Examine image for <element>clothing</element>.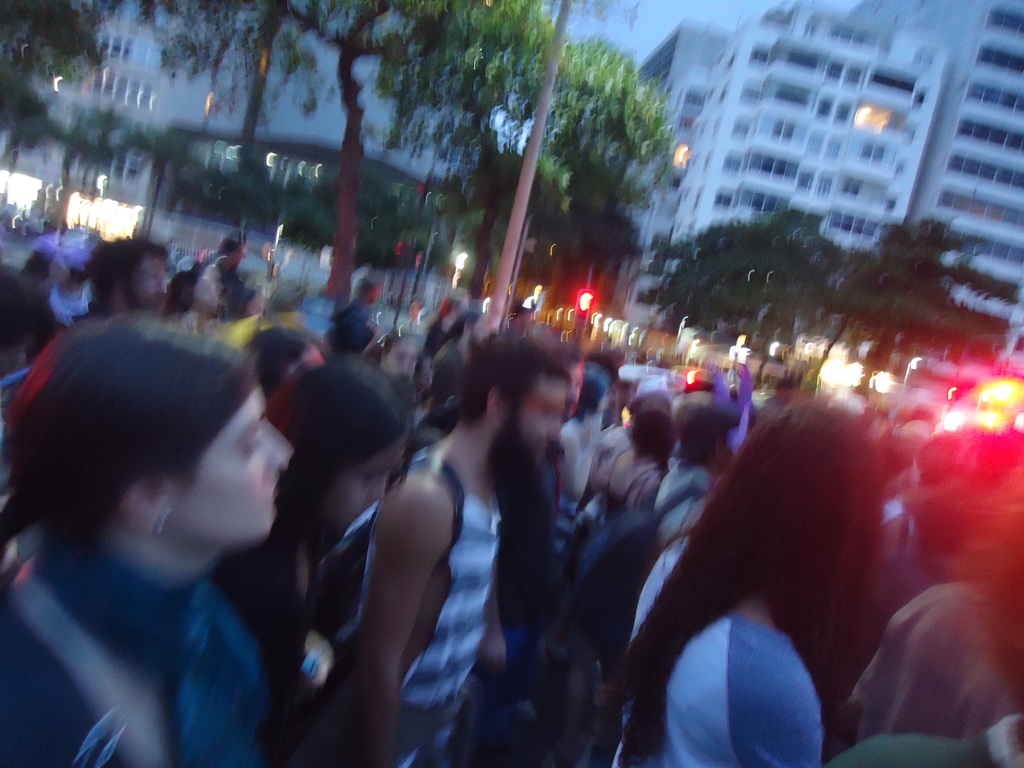
Examination result: l=220, t=323, r=268, b=355.
